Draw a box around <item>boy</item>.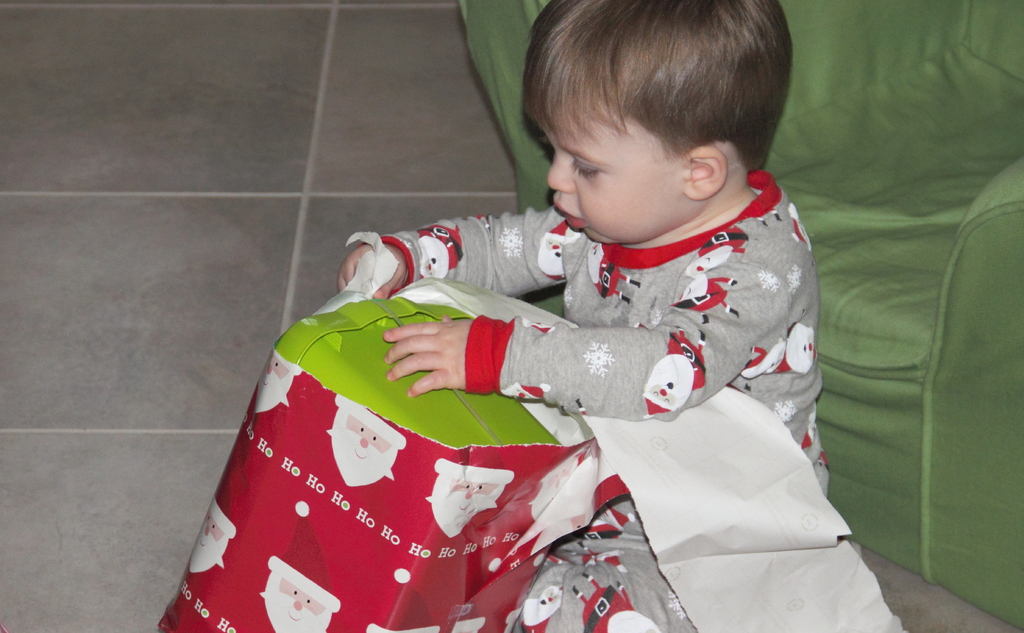
pyautogui.locateOnScreen(332, 0, 833, 632).
